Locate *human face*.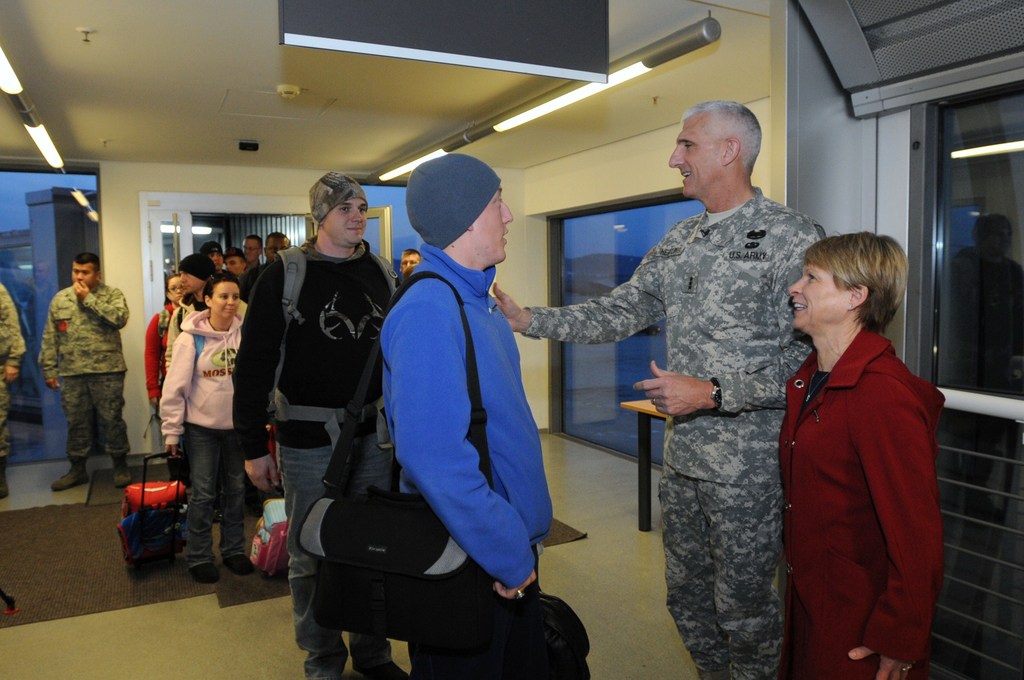
Bounding box: bbox(482, 186, 512, 254).
